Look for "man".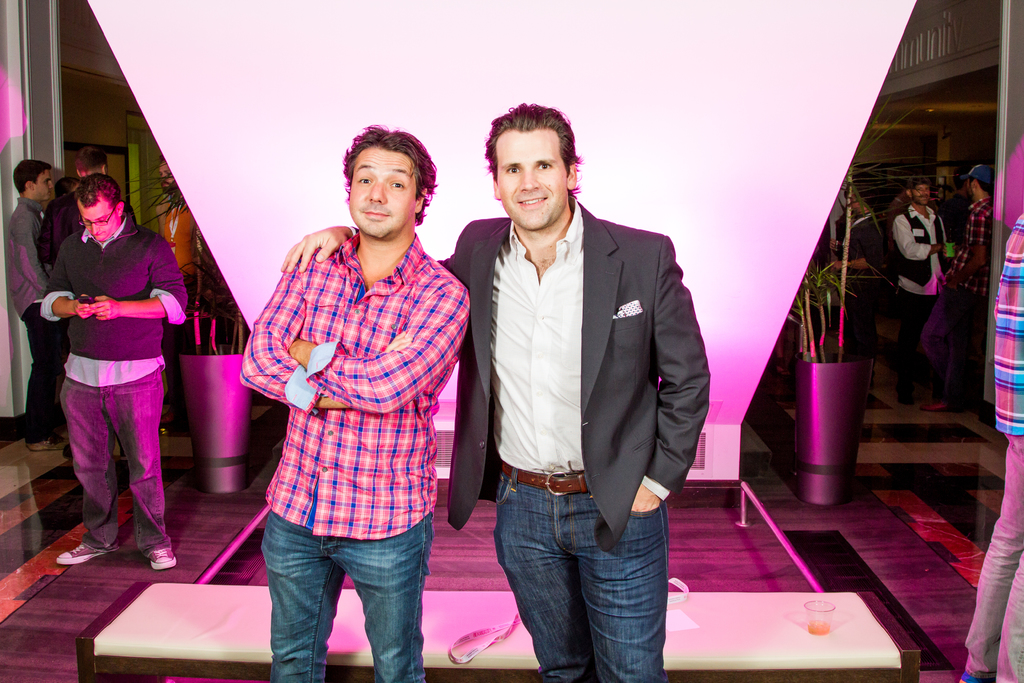
Found: 890 181 945 407.
